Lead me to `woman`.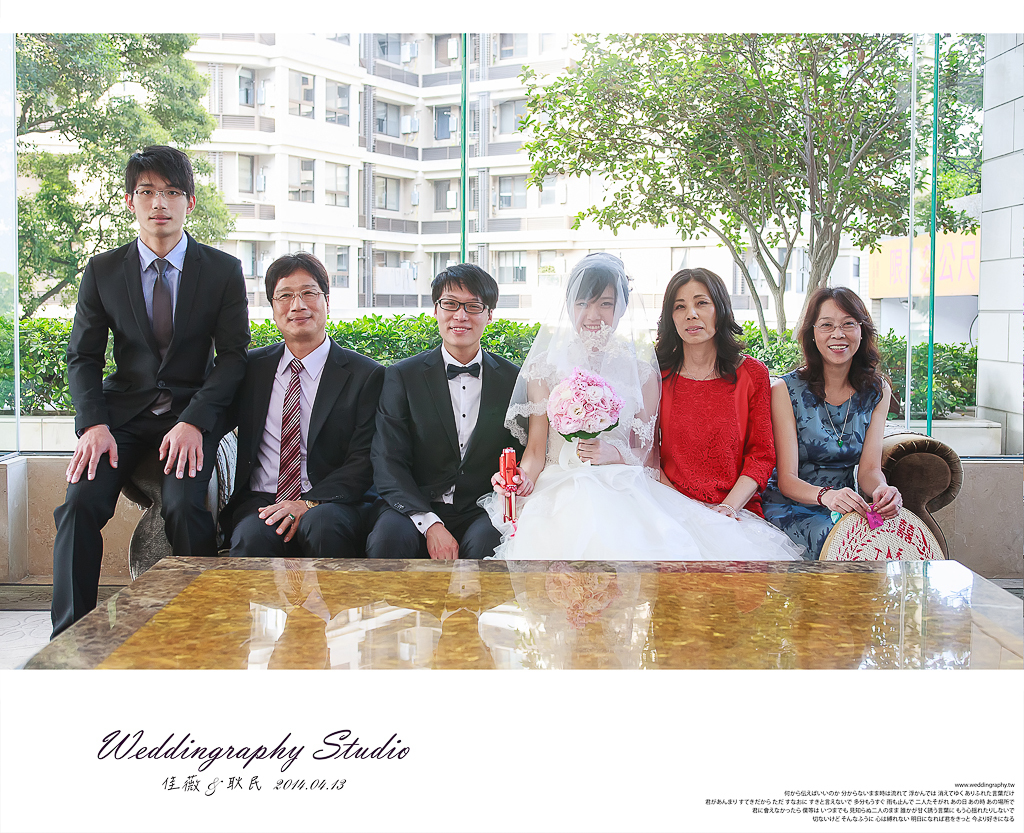
Lead to <region>759, 279, 919, 570</region>.
